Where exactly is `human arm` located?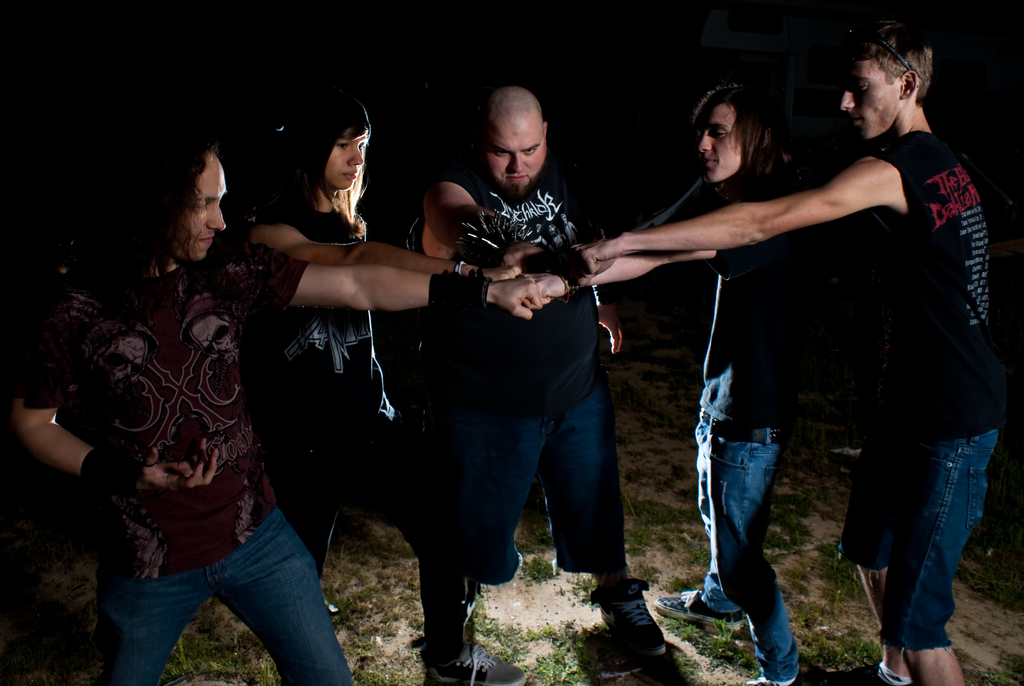
Its bounding box is select_region(417, 181, 540, 266).
